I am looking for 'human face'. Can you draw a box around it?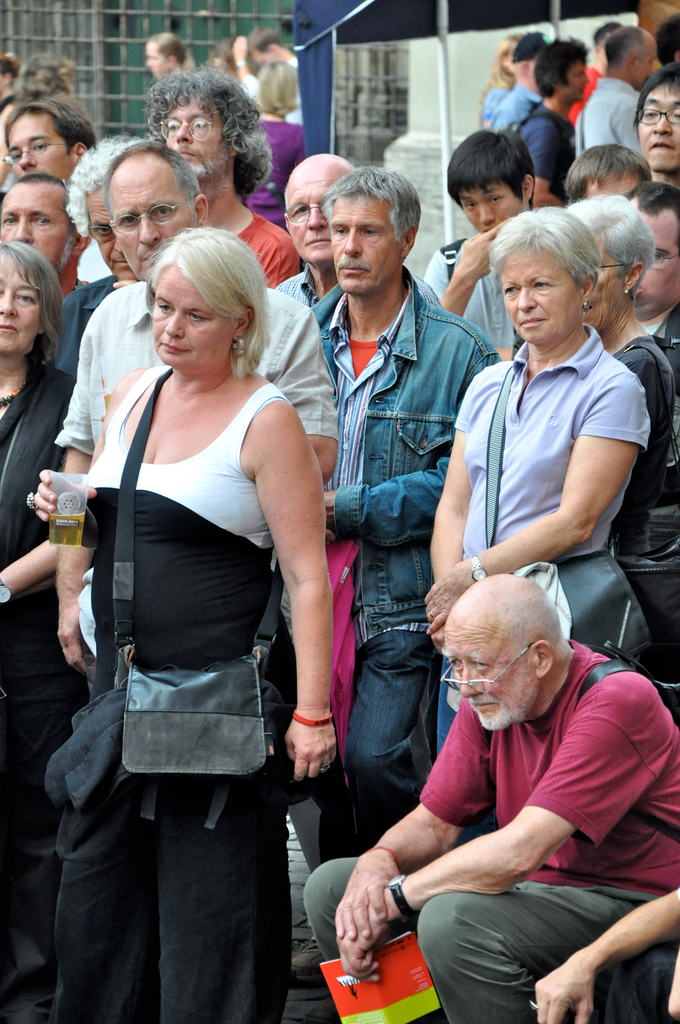
Sure, the bounding box is (497,242,581,345).
